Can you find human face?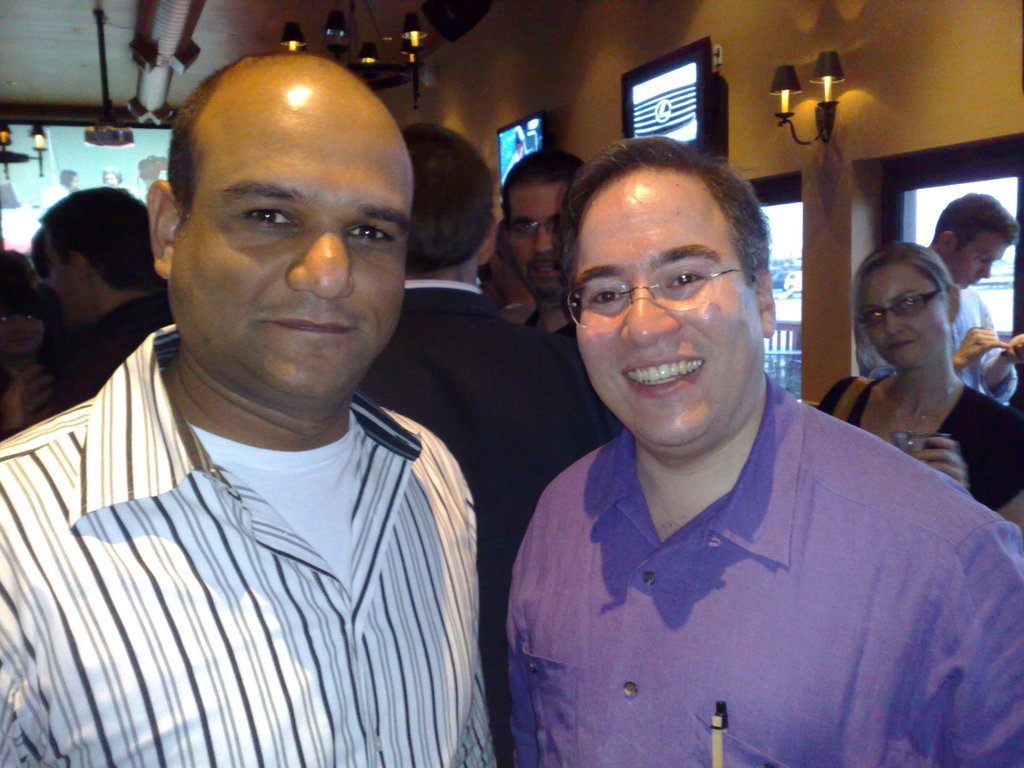
Yes, bounding box: [left=944, top=232, right=1002, bottom=284].
